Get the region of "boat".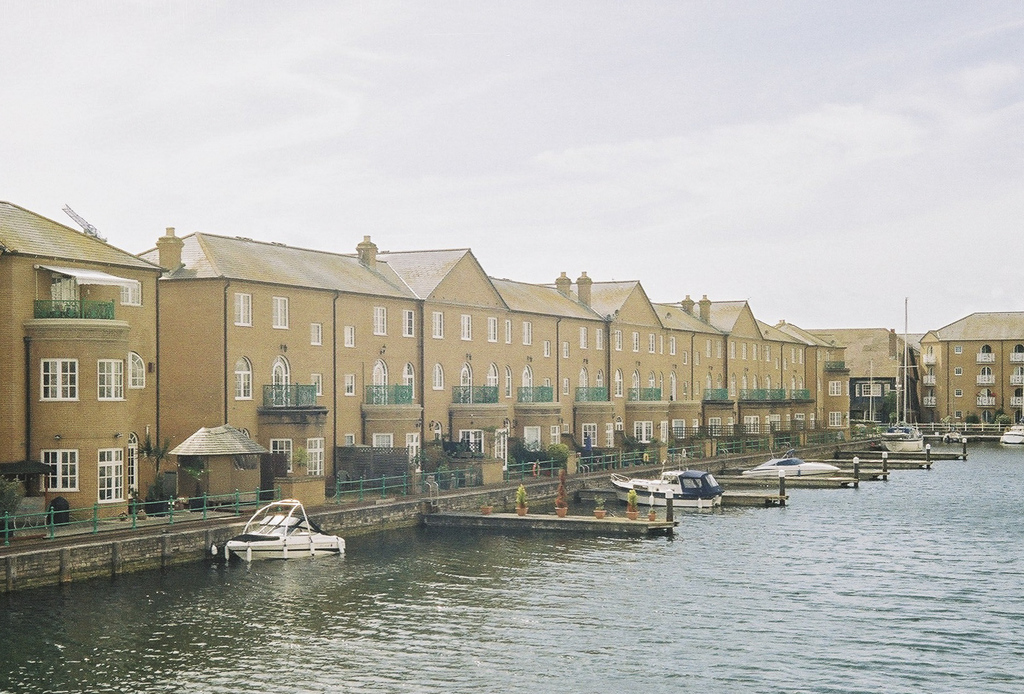
crop(943, 431, 966, 443).
